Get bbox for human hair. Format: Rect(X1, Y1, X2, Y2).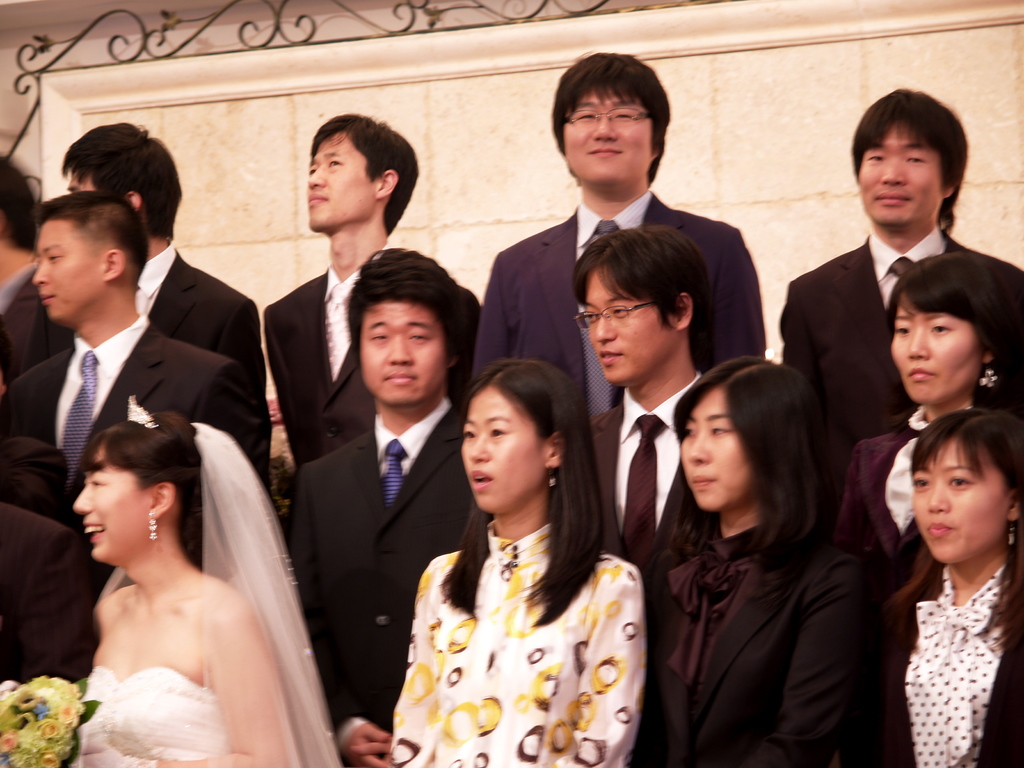
Rect(59, 119, 186, 237).
